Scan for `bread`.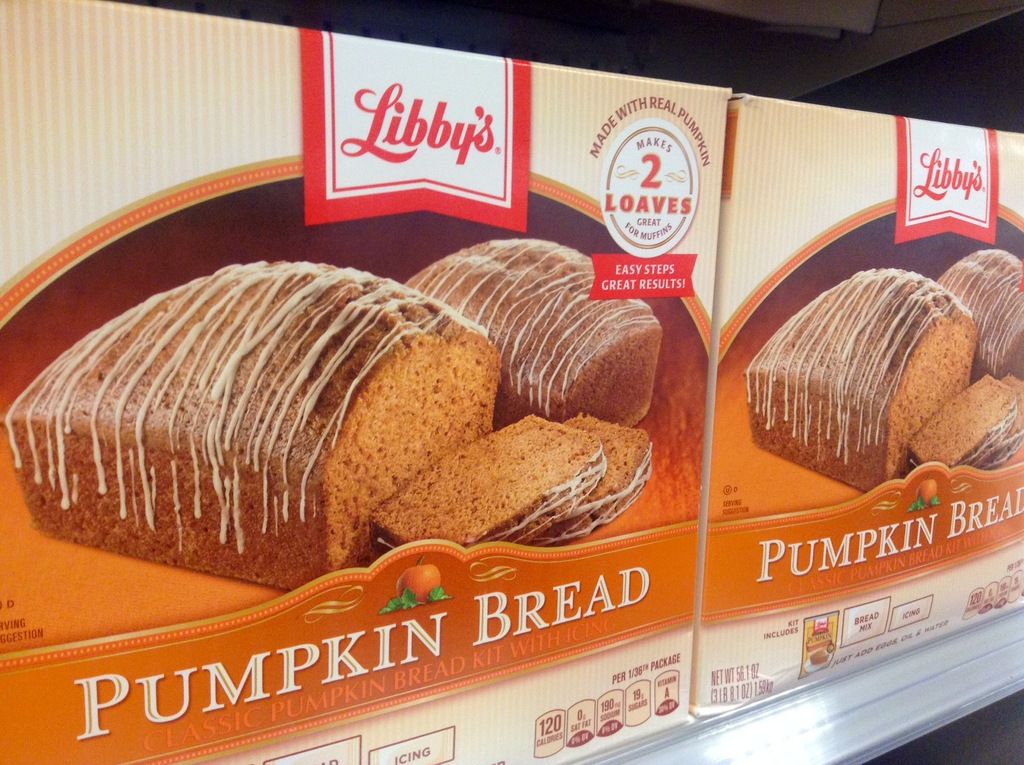
Scan result: l=402, t=240, r=661, b=429.
